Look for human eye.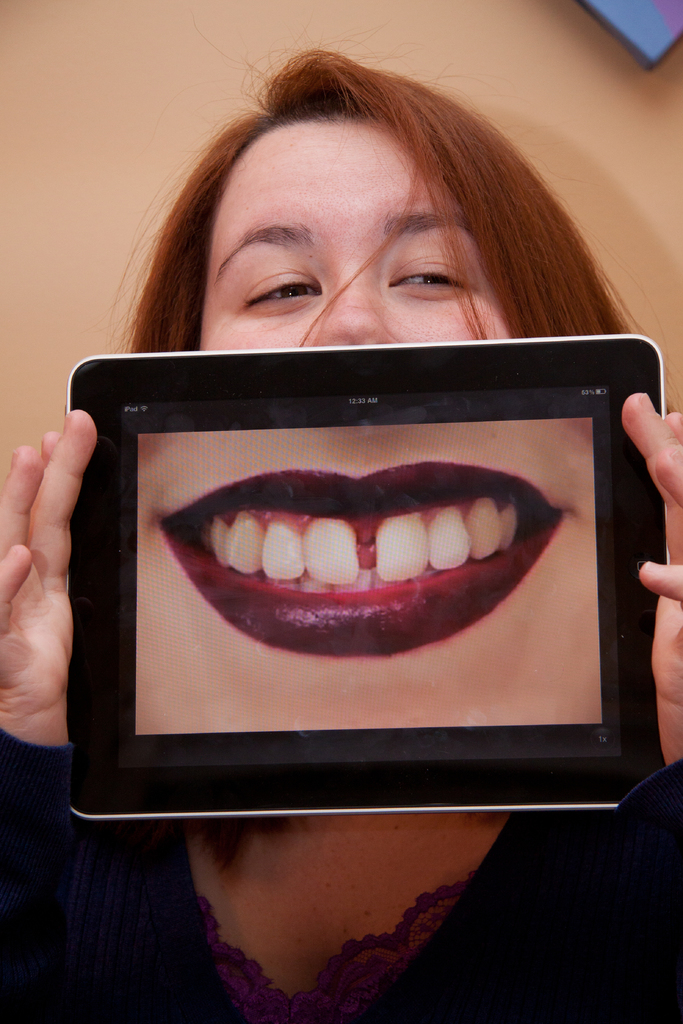
Found: [left=383, top=243, right=486, bottom=303].
